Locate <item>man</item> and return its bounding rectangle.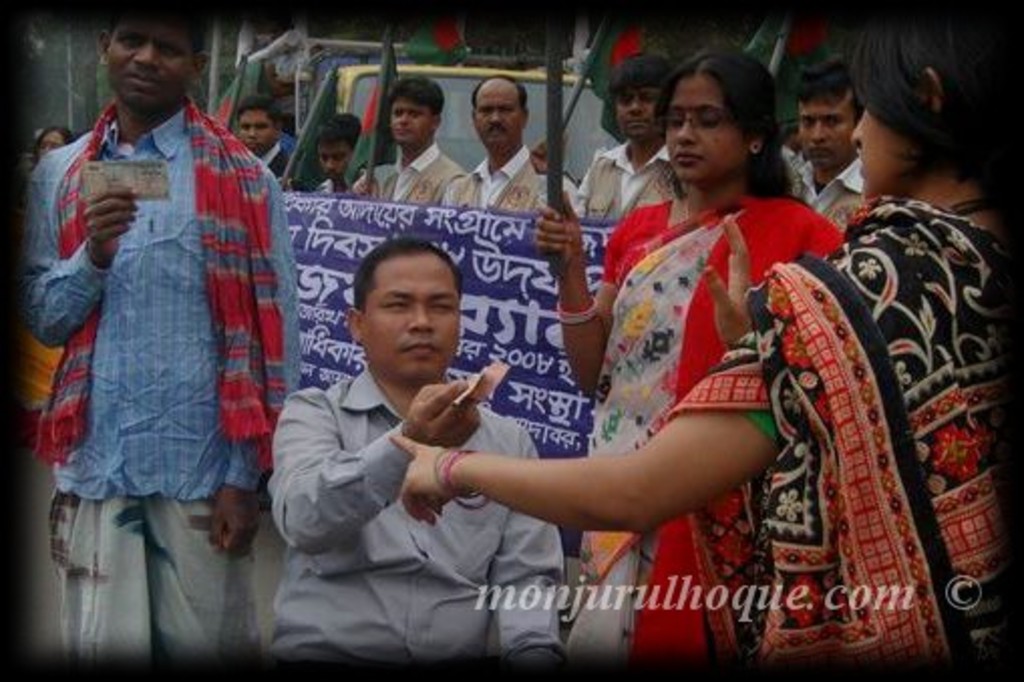
(x1=258, y1=223, x2=537, y2=652).
